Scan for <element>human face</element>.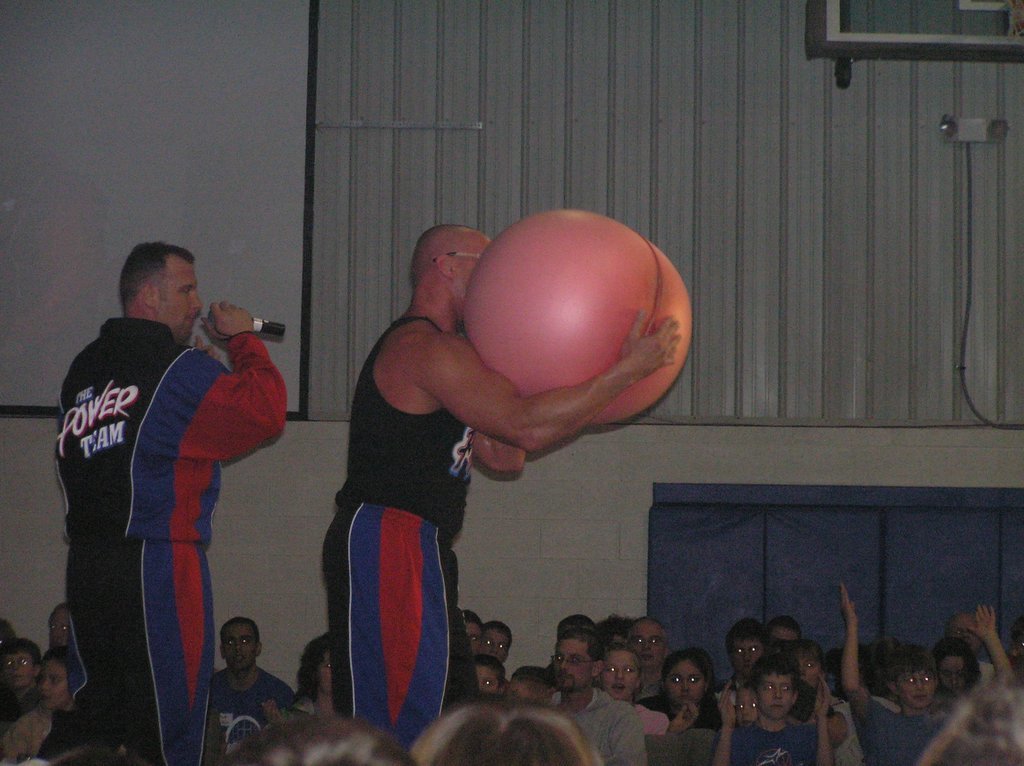
Scan result: (37,658,78,708).
